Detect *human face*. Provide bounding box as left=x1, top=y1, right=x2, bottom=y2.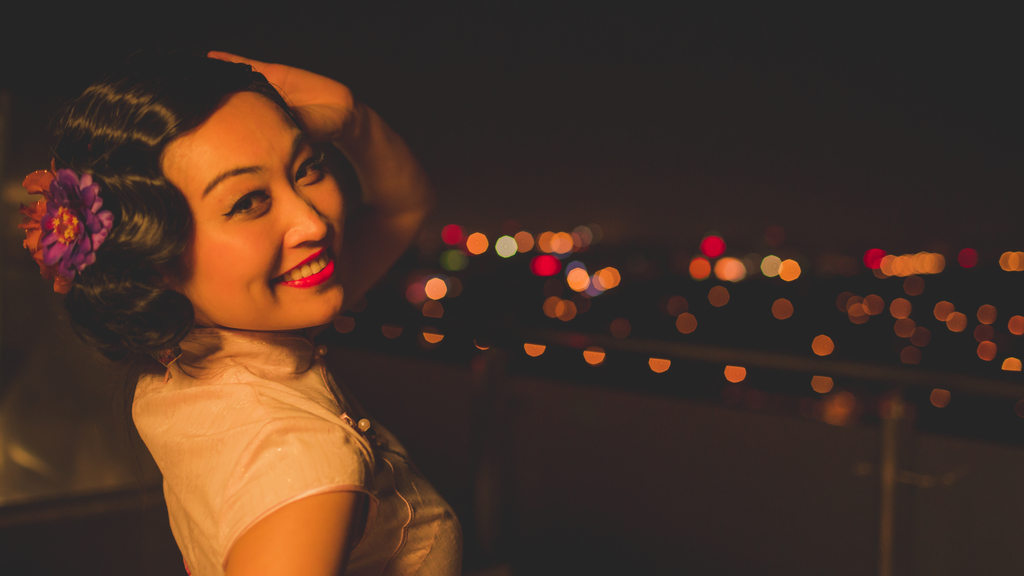
left=159, top=94, right=345, bottom=327.
